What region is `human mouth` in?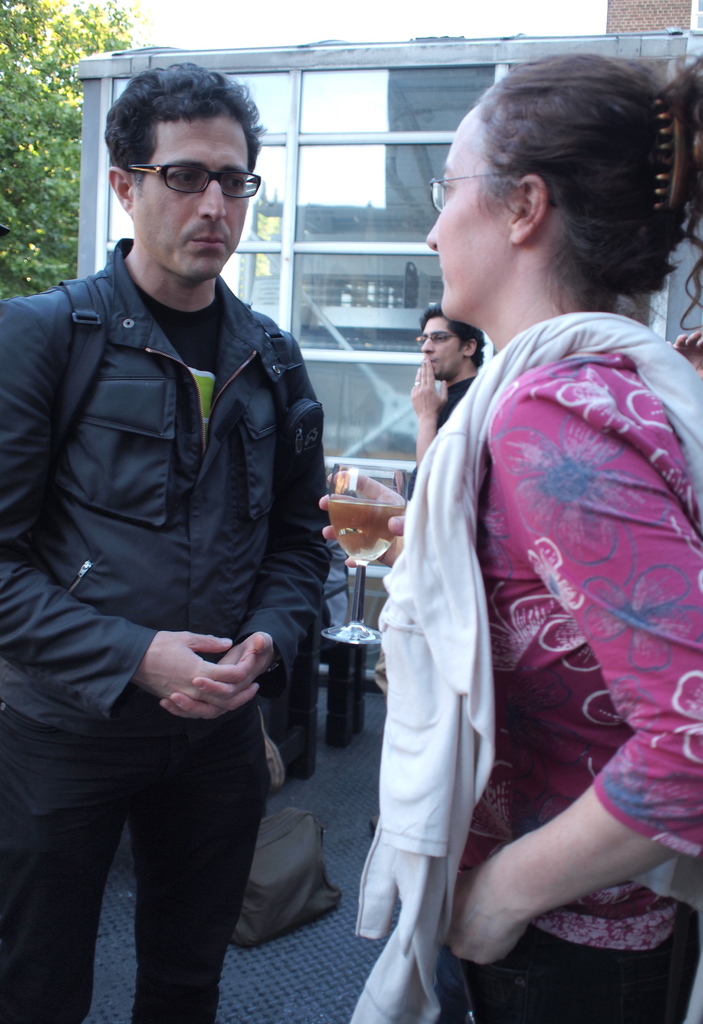
detection(439, 263, 446, 287).
